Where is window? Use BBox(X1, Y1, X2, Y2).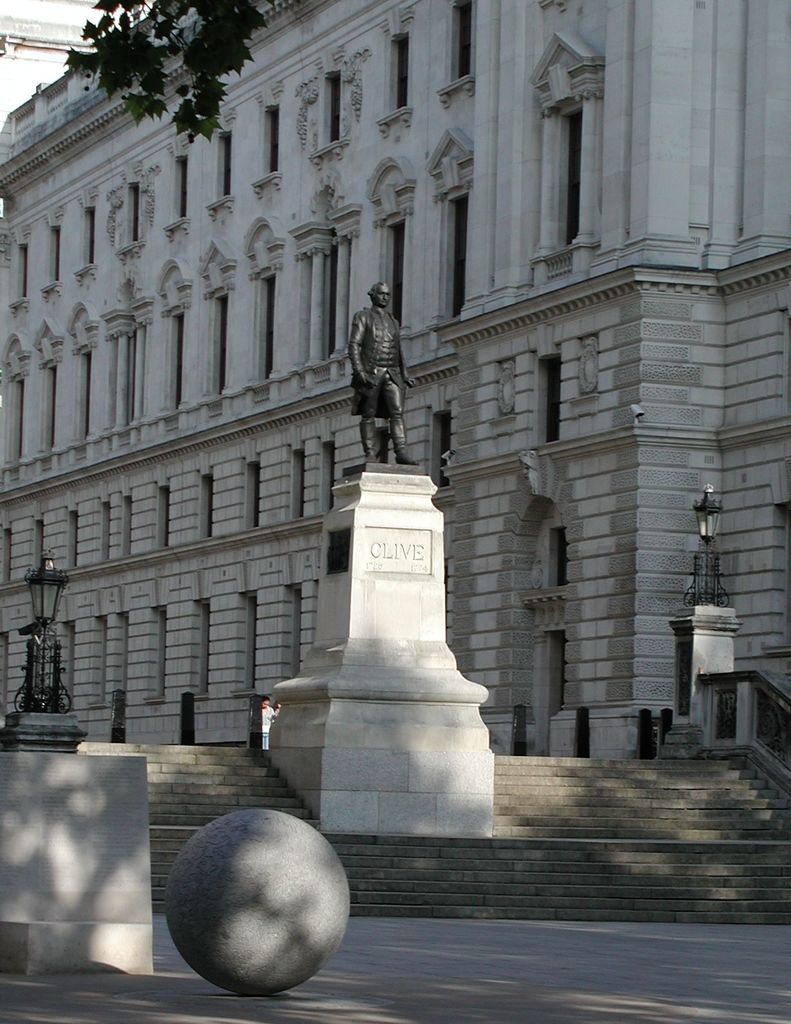
BBox(284, 452, 308, 520).
